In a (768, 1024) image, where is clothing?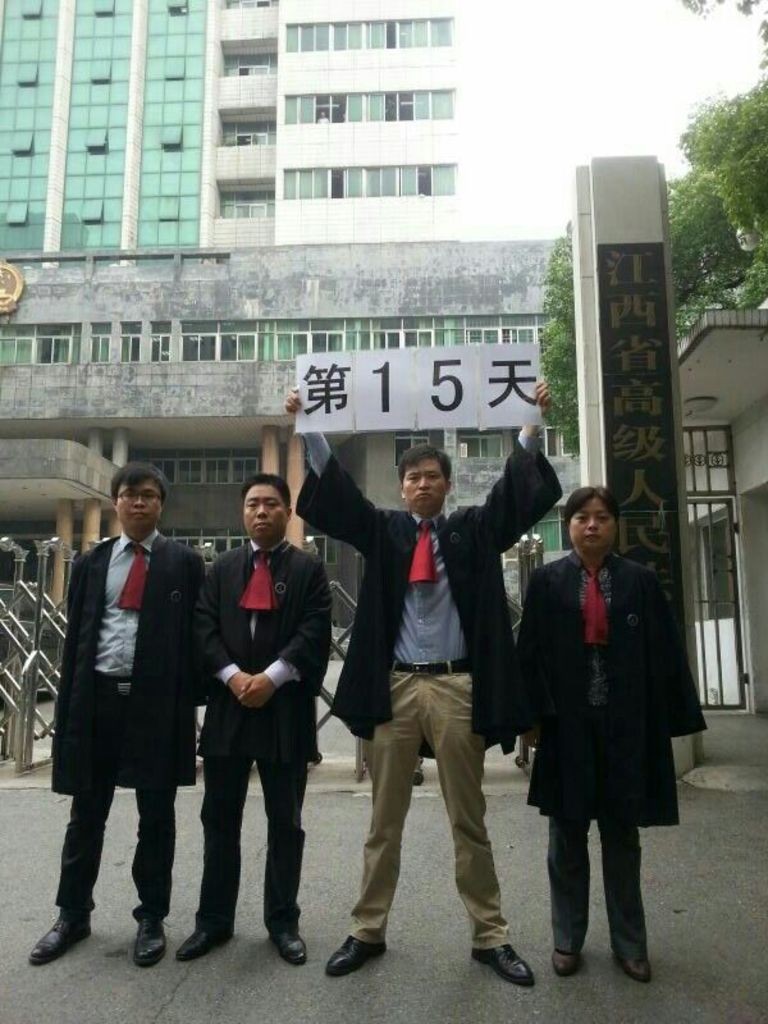
{"x1": 288, "y1": 451, "x2": 570, "y2": 950}.
